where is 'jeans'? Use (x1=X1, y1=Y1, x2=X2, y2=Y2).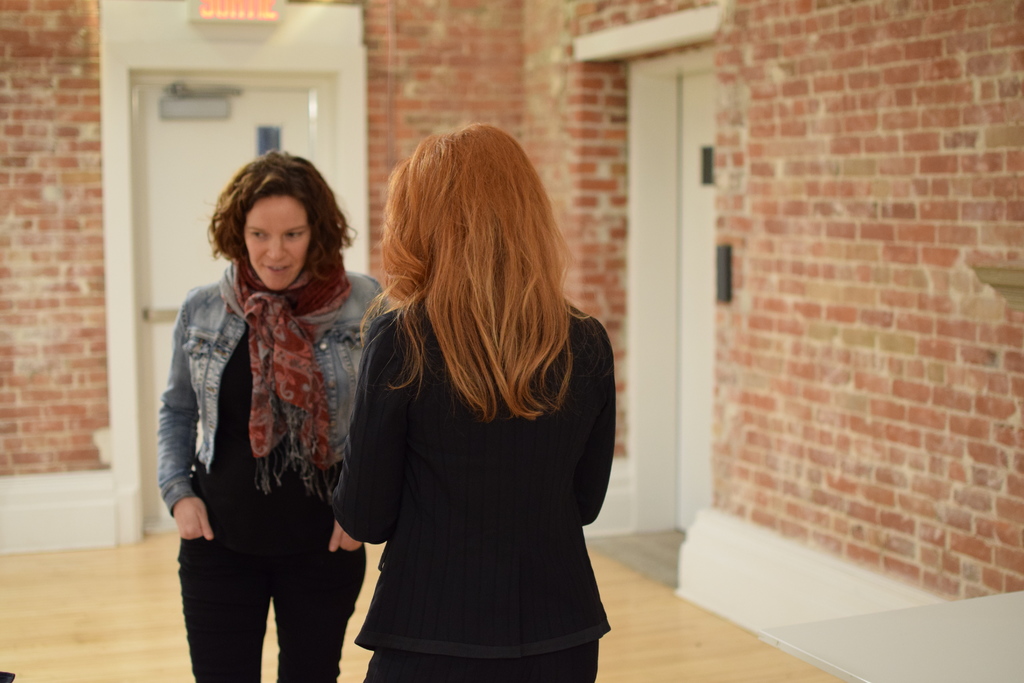
(x1=364, y1=645, x2=600, y2=682).
